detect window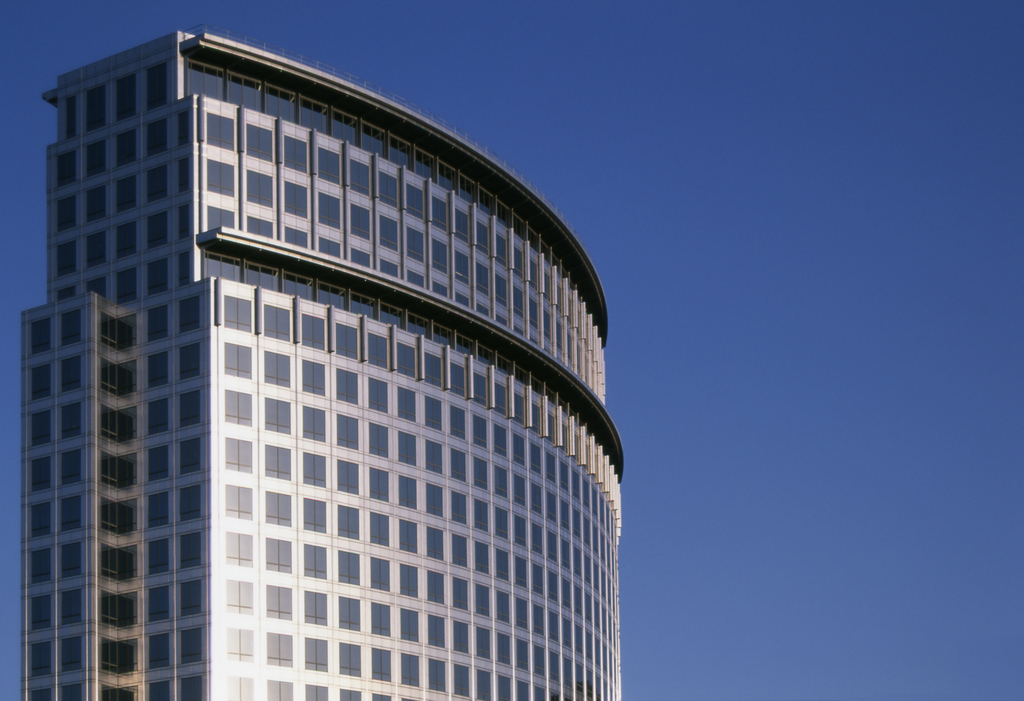
[x1=176, y1=531, x2=205, y2=567]
